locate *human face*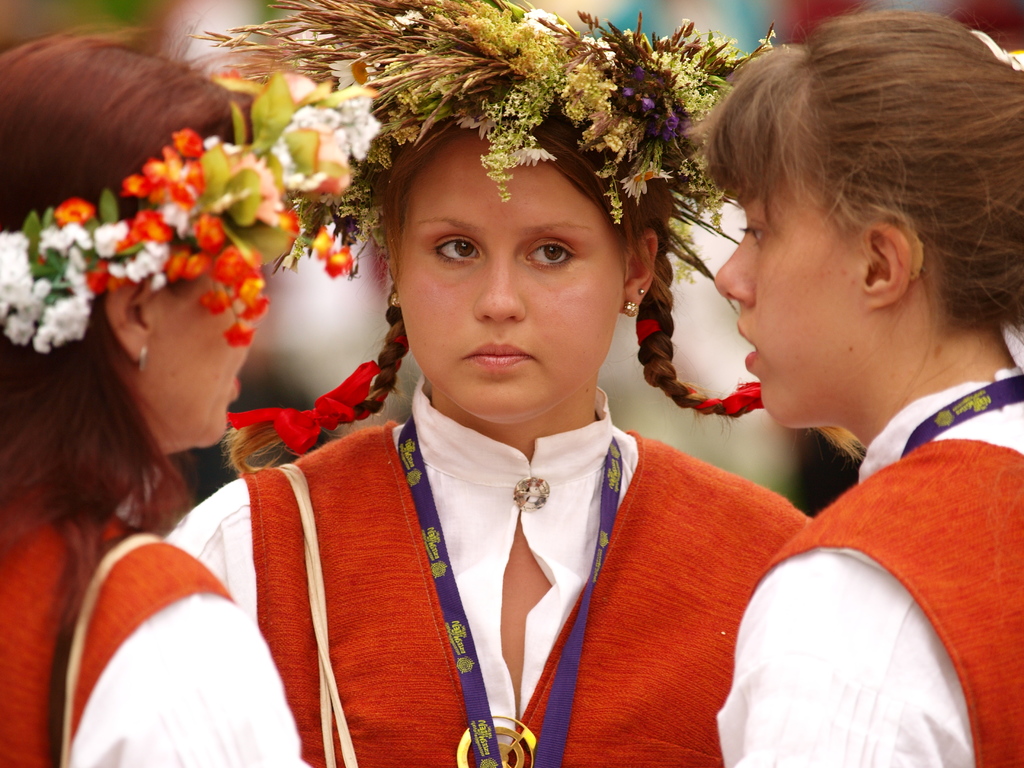
Rect(714, 188, 863, 424)
